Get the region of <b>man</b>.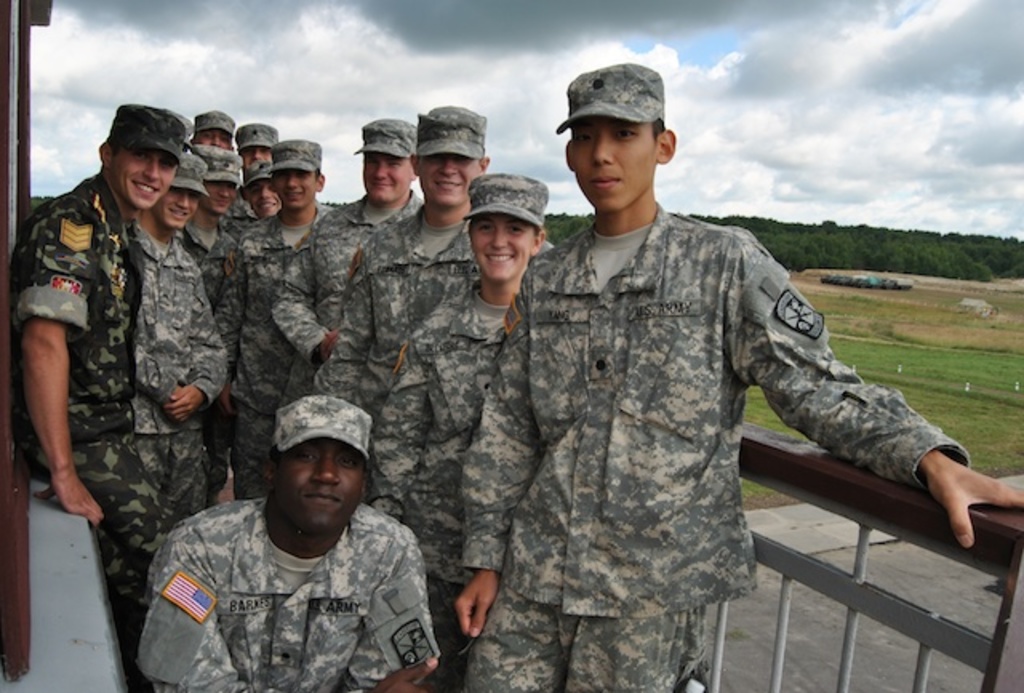
(133, 149, 229, 514).
